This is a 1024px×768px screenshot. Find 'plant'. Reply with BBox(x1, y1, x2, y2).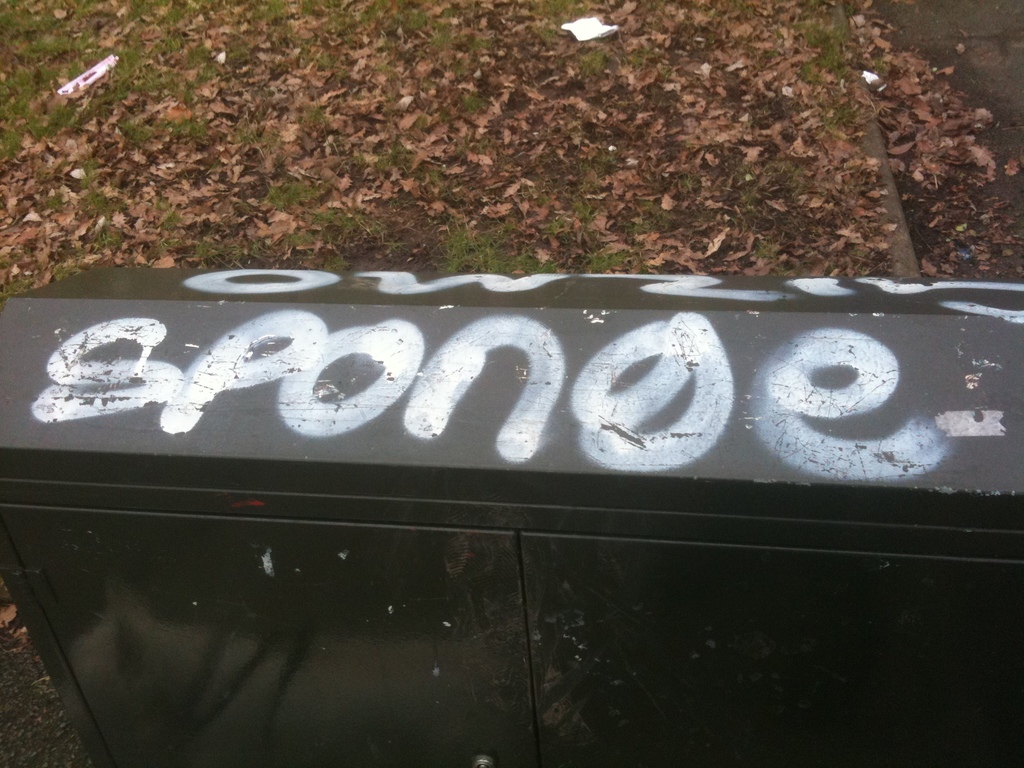
BBox(44, 194, 67, 211).
